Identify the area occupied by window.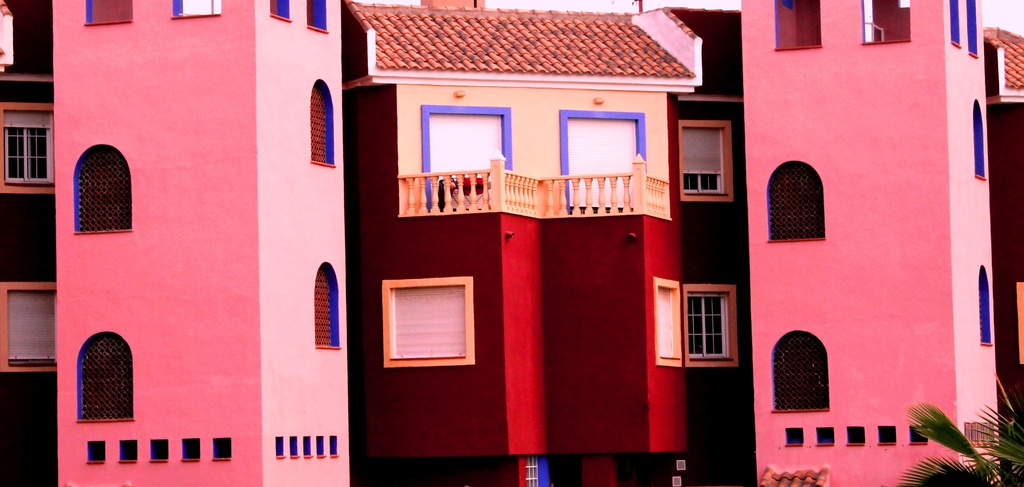
Area: (x1=766, y1=158, x2=825, y2=241).
